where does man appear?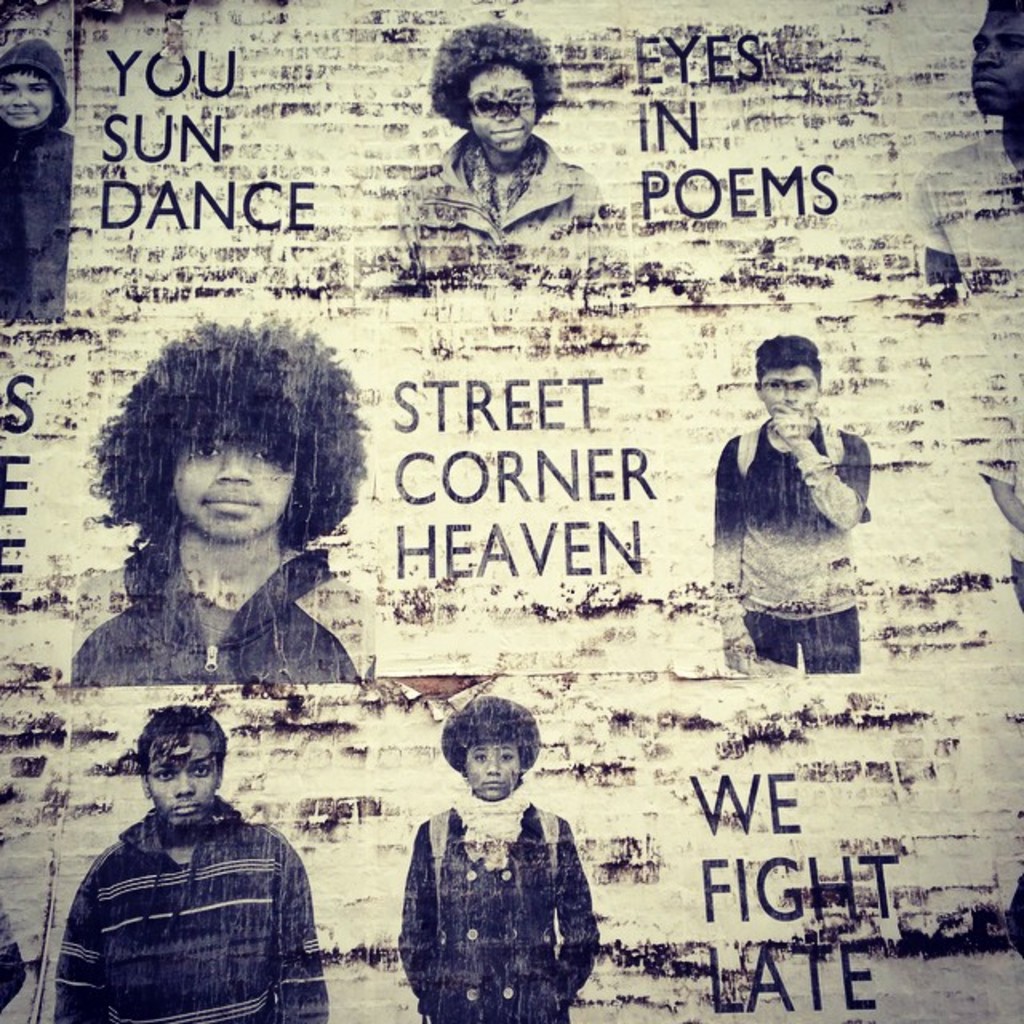
Appears at [902, 0, 1022, 286].
